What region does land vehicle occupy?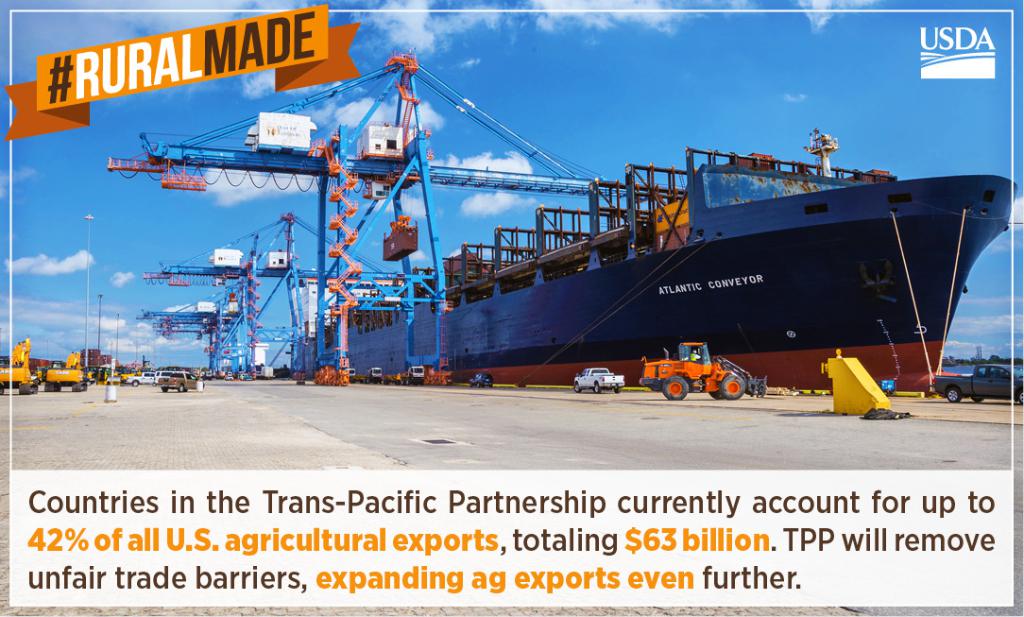
region(569, 365, 624, 398).
